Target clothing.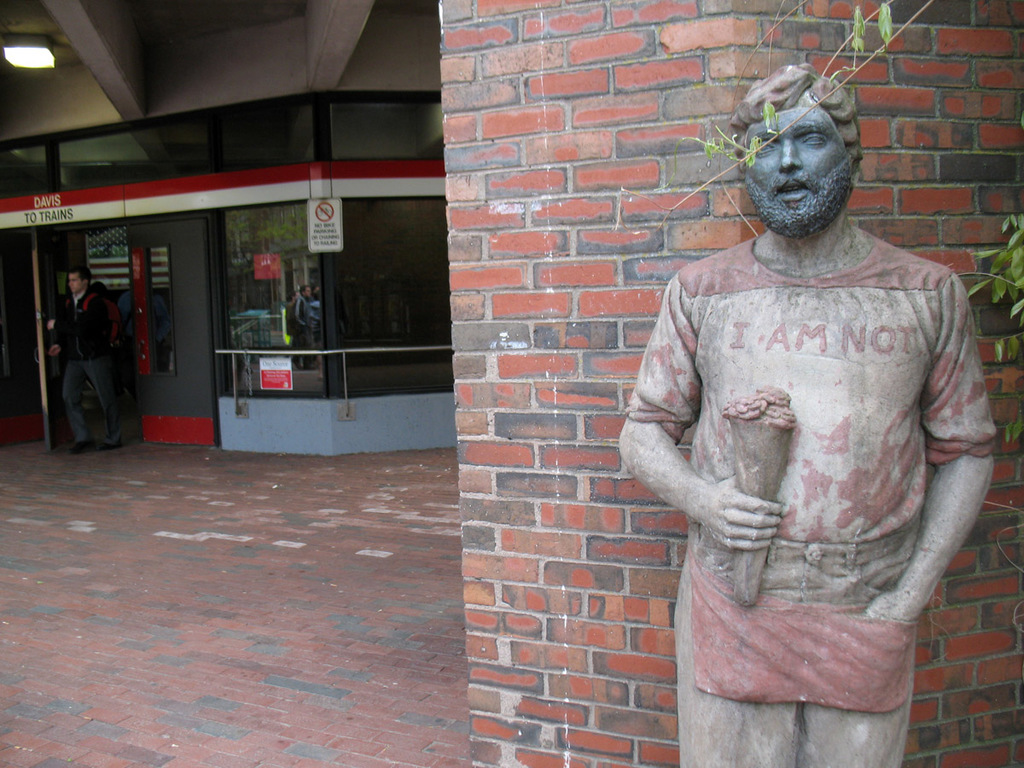
Target region: select_region(617, 223, 996, 767).
